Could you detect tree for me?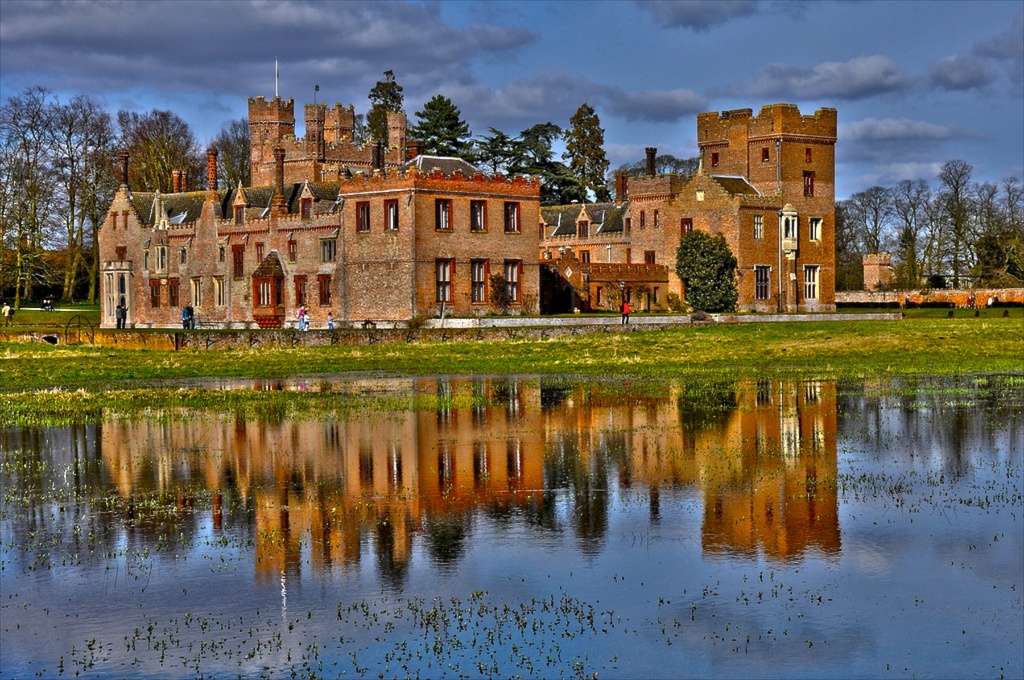
Detection result: x1=682, y1=224, x2=740, y2=323.
